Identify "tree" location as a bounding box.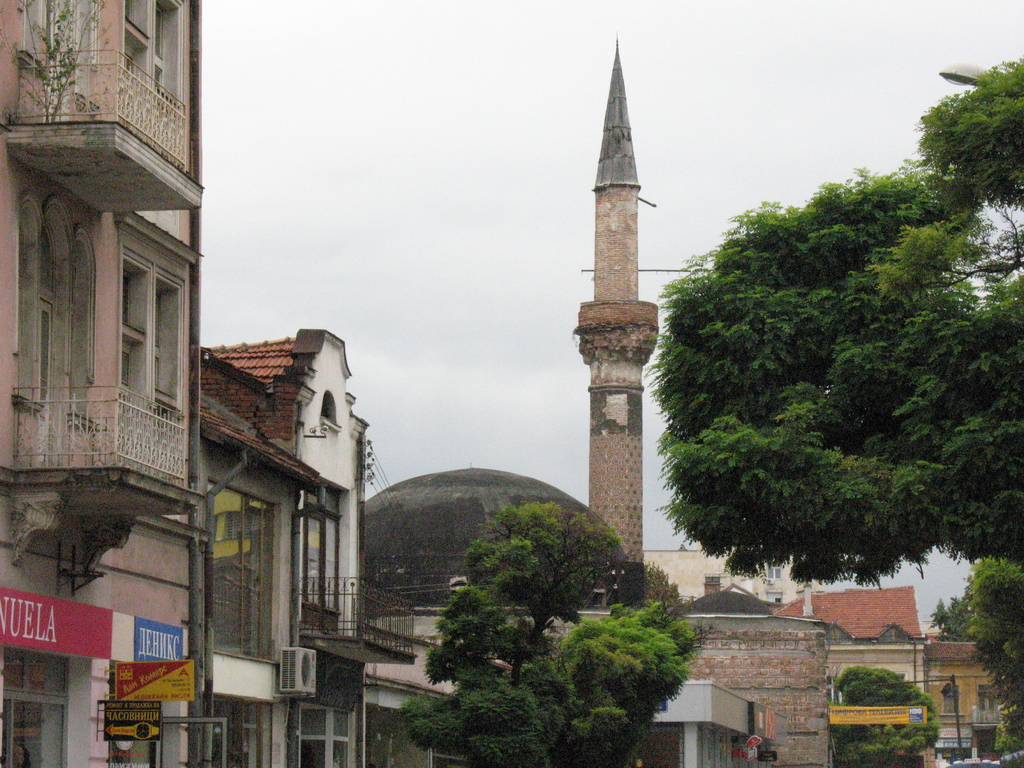
947,555,1023,767.
